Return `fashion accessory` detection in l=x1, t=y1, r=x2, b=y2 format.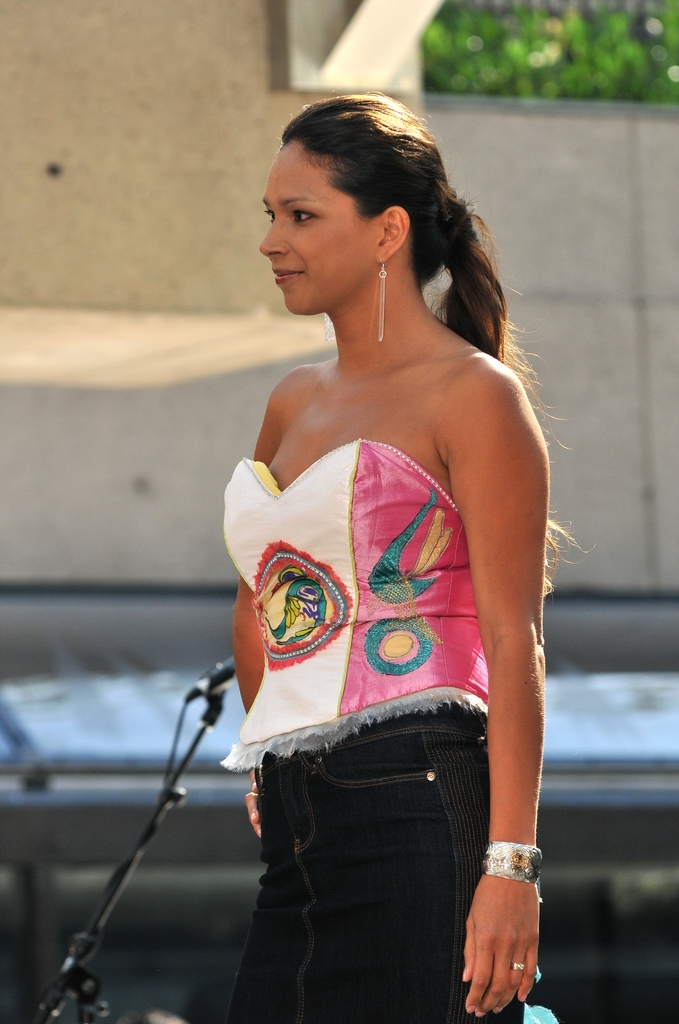
l=510, t=960, r=524, b=970.
